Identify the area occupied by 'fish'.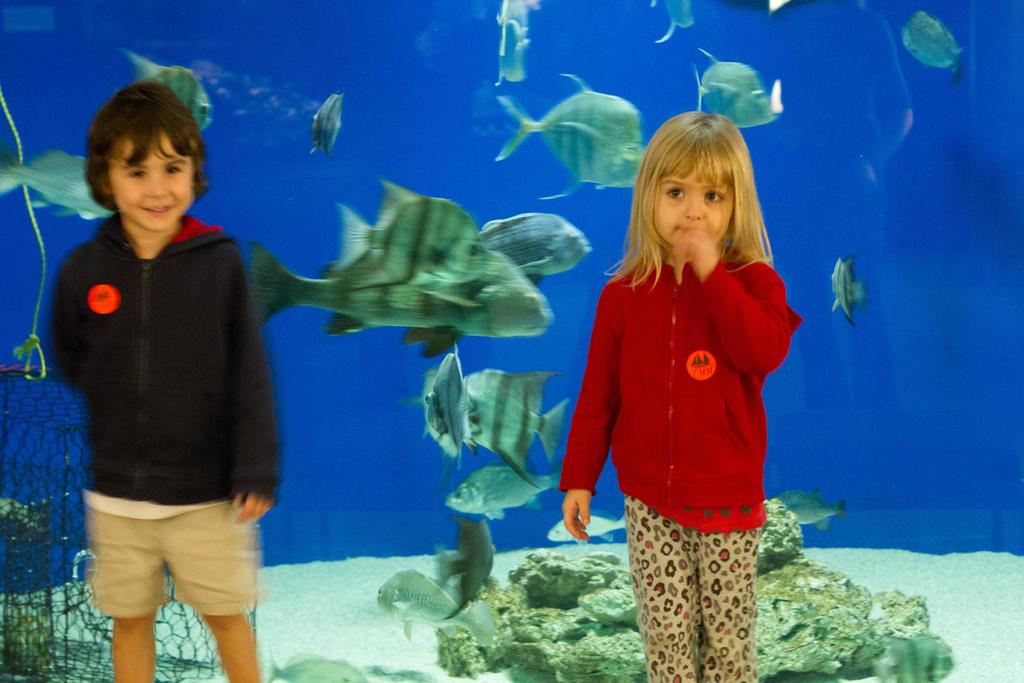
Area: (479,213,586,274).
